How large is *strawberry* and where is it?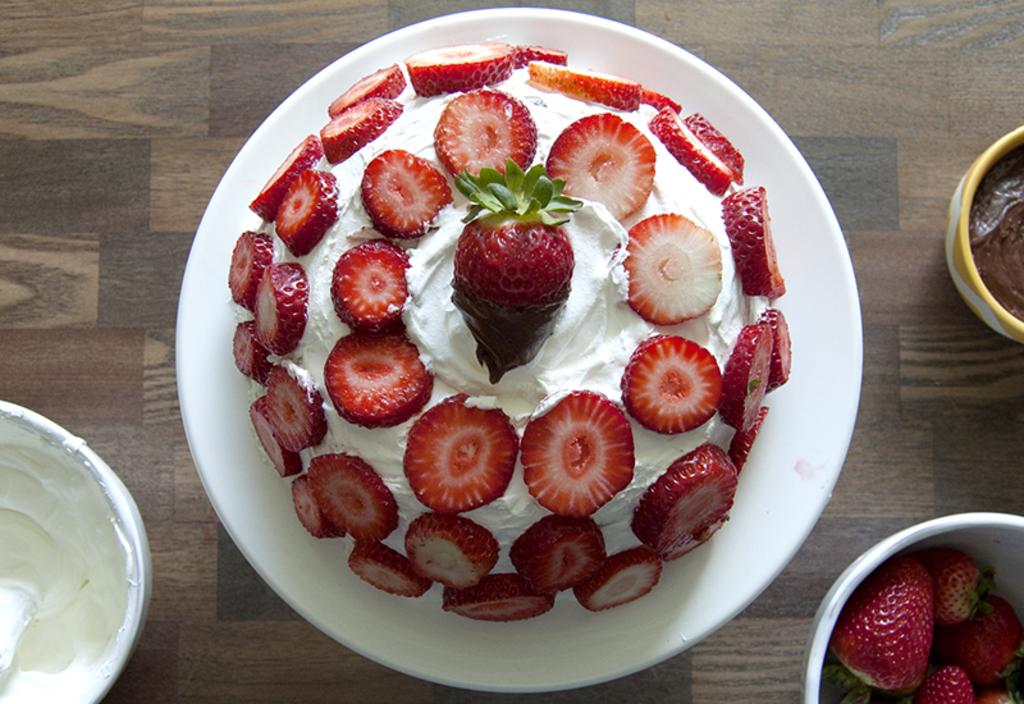
Bounding box: box=[973, 685, 1023, 703].
